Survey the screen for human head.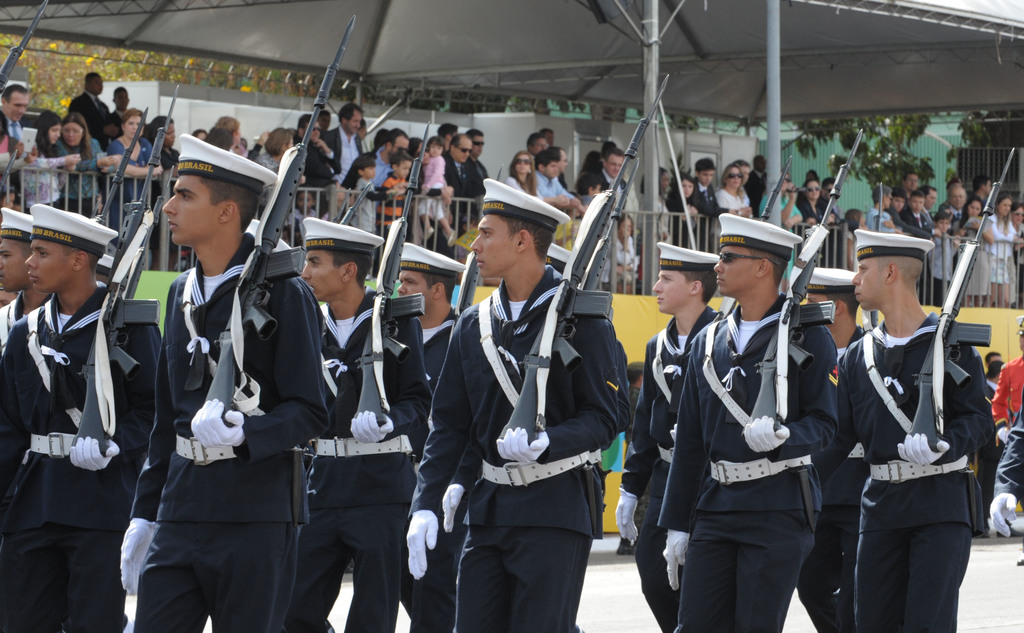
Survey found: <region>984, 360, 1004, 378</region>.
